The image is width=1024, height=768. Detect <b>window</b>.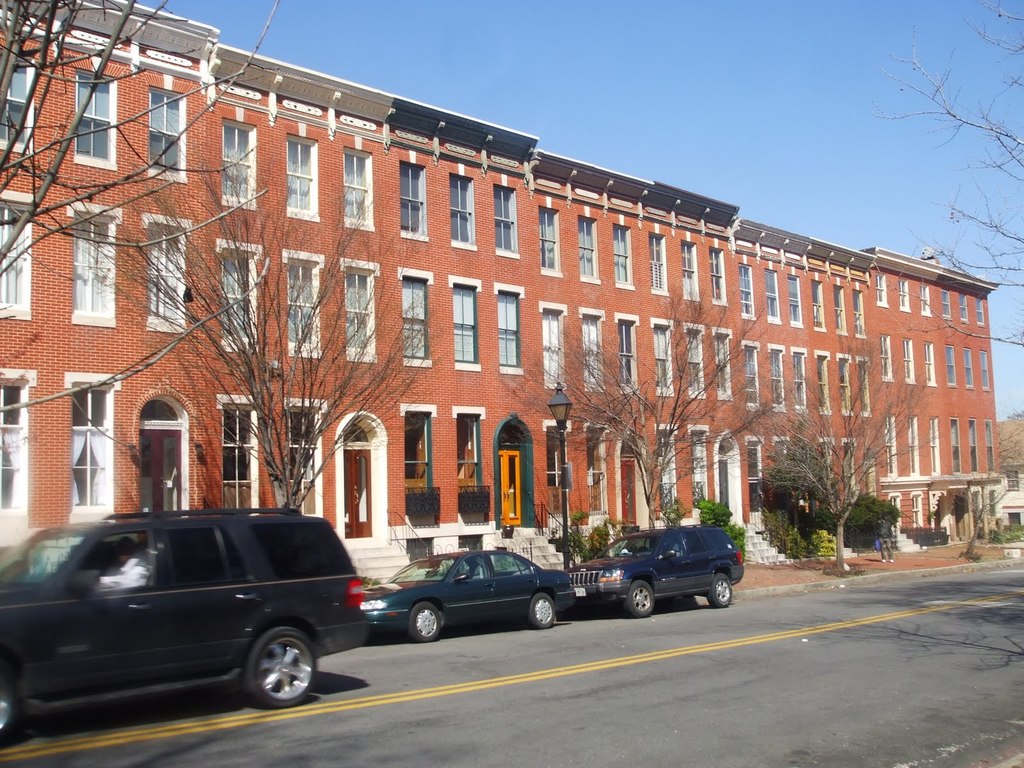
Detection: (x1=735, y1=264, x2=752, y2=316).
